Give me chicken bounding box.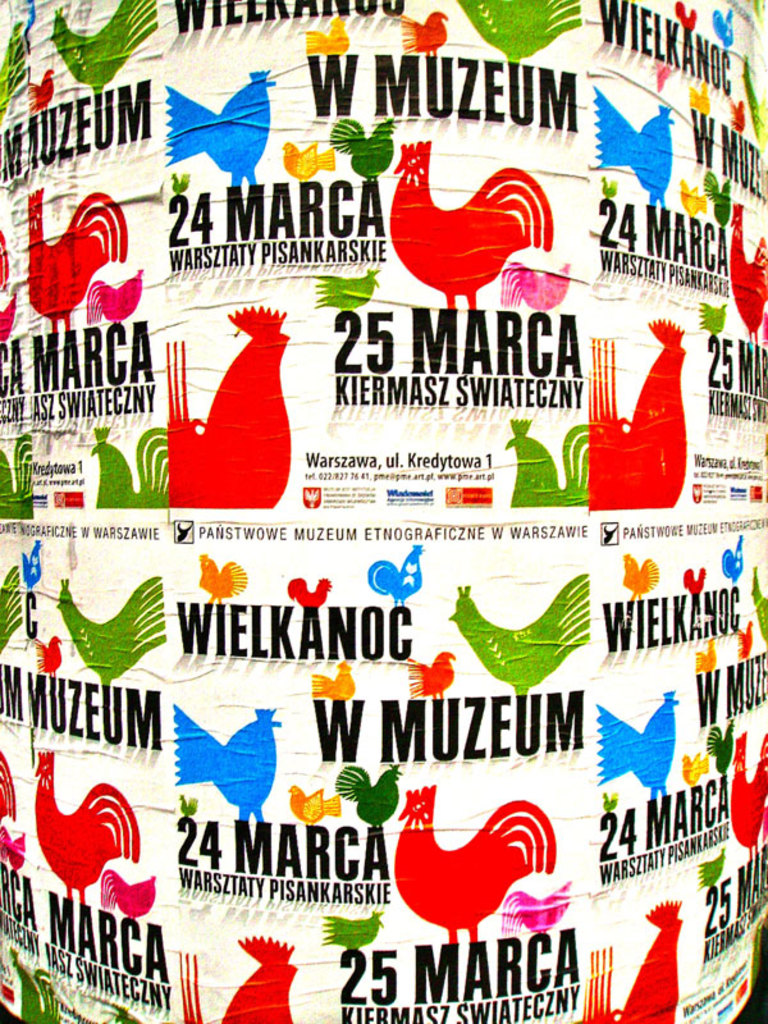
bbox(626, 556, 662, 602).
